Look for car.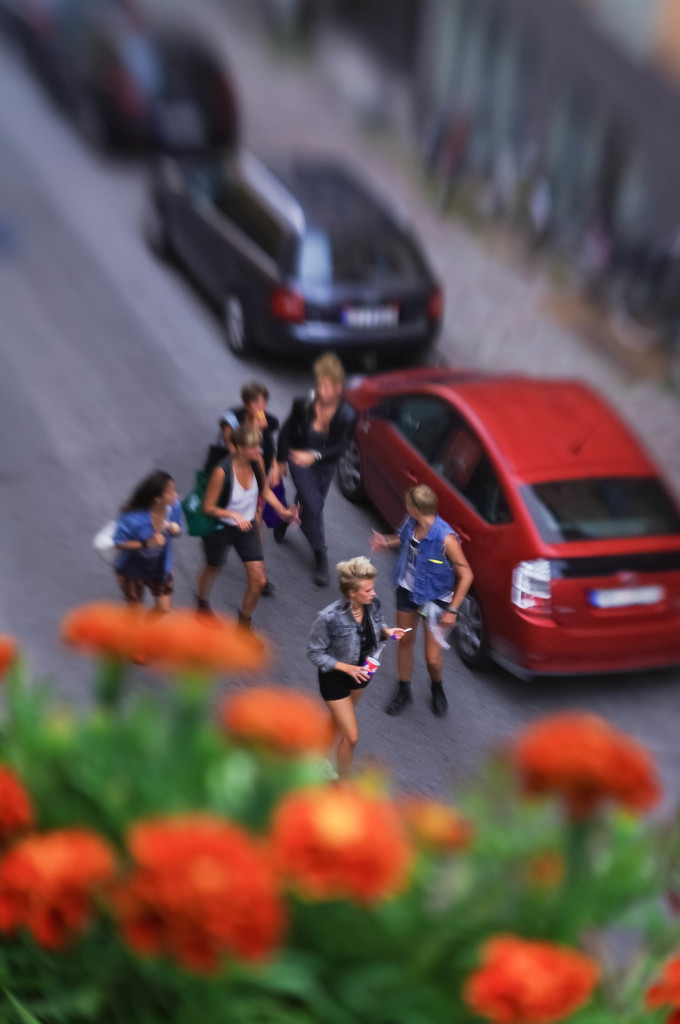
Found: 0 0 249 155.
